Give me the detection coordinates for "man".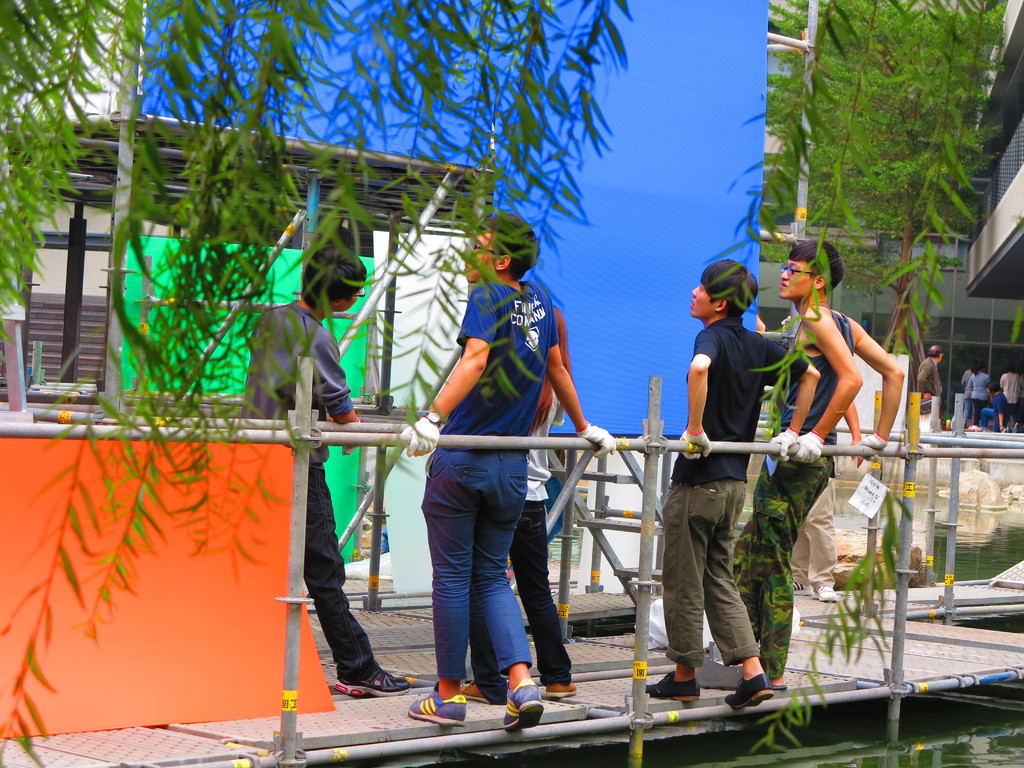
<box>918,346,942,405</box>.
